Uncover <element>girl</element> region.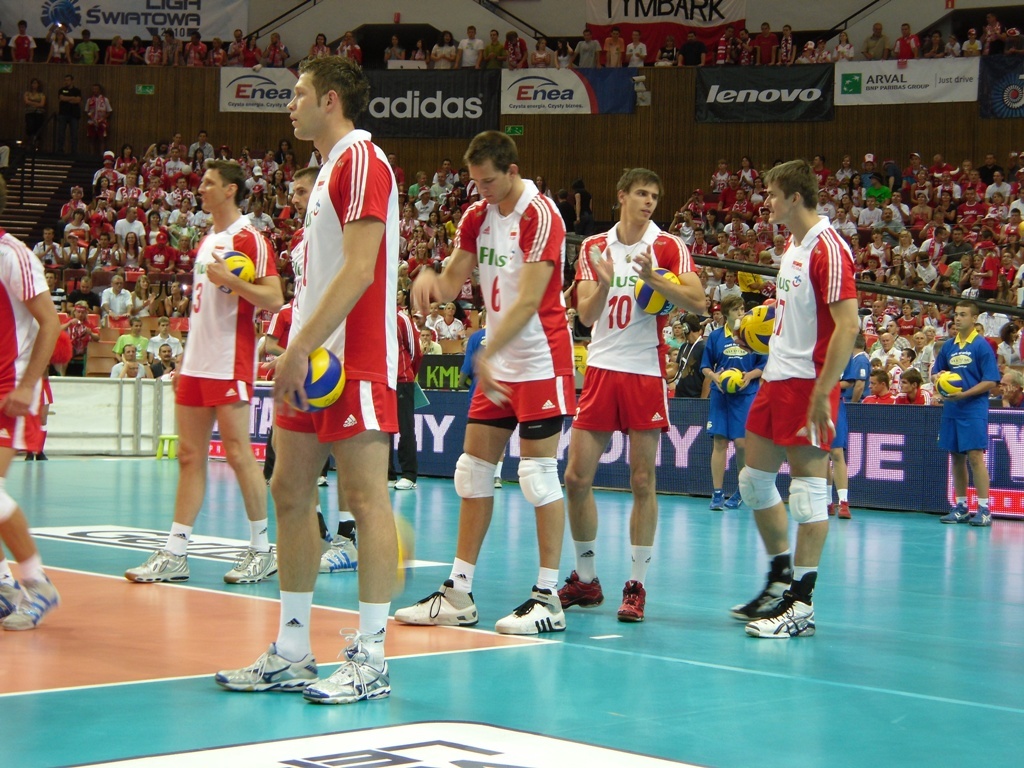
Uncovered: region(167, 197, 191, 225).
